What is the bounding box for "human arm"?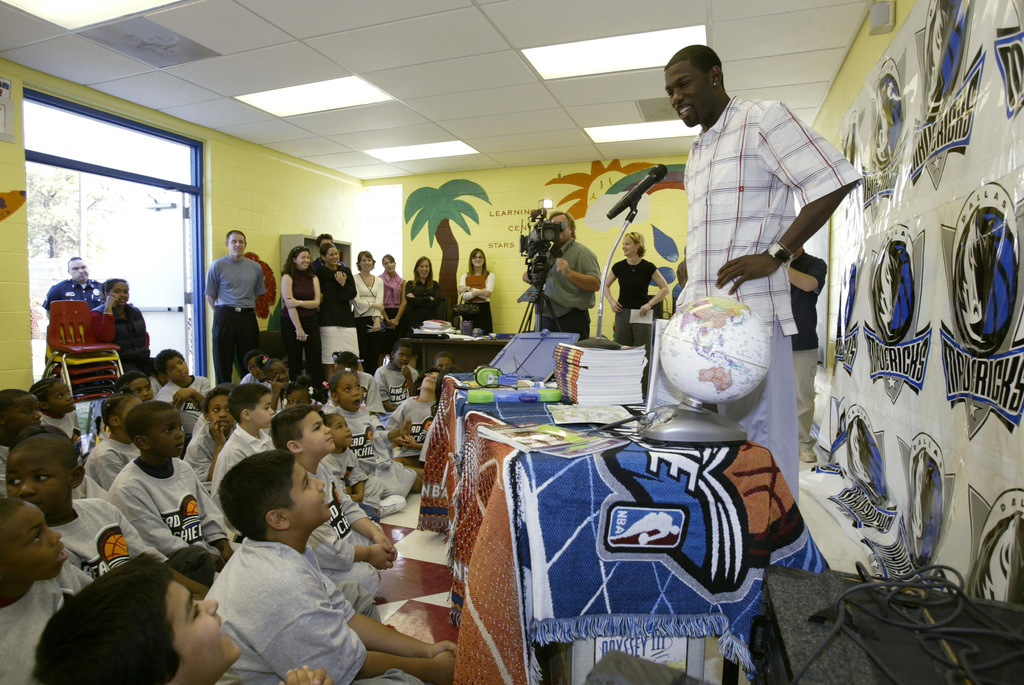
detection(271, 609, 458, 684).
